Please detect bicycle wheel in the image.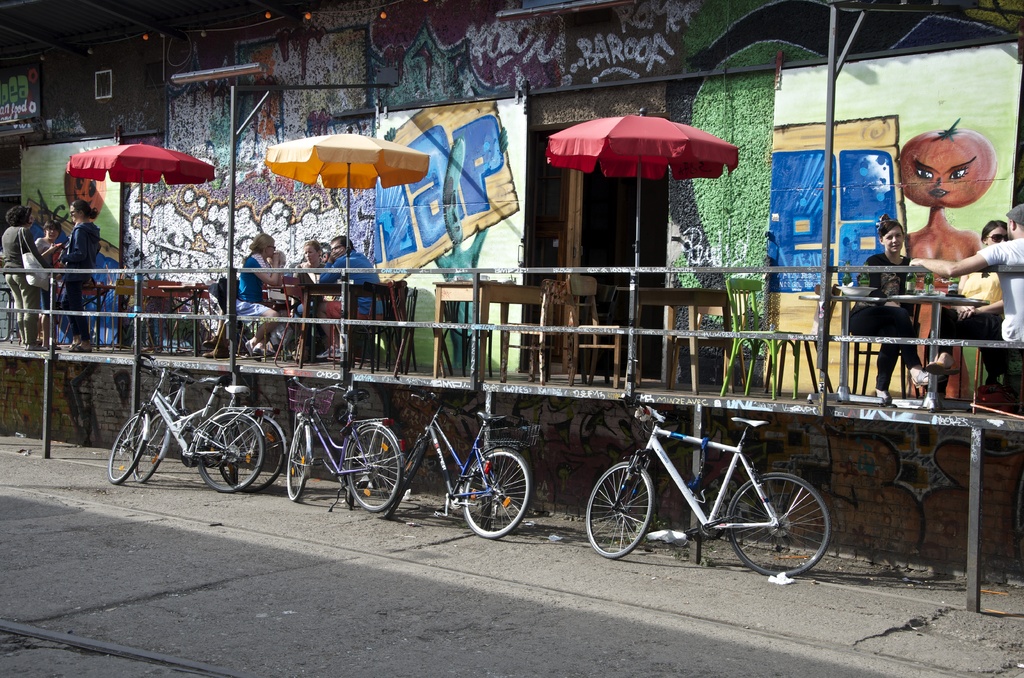
(left=209, top=414, right=275, bottom=483).
